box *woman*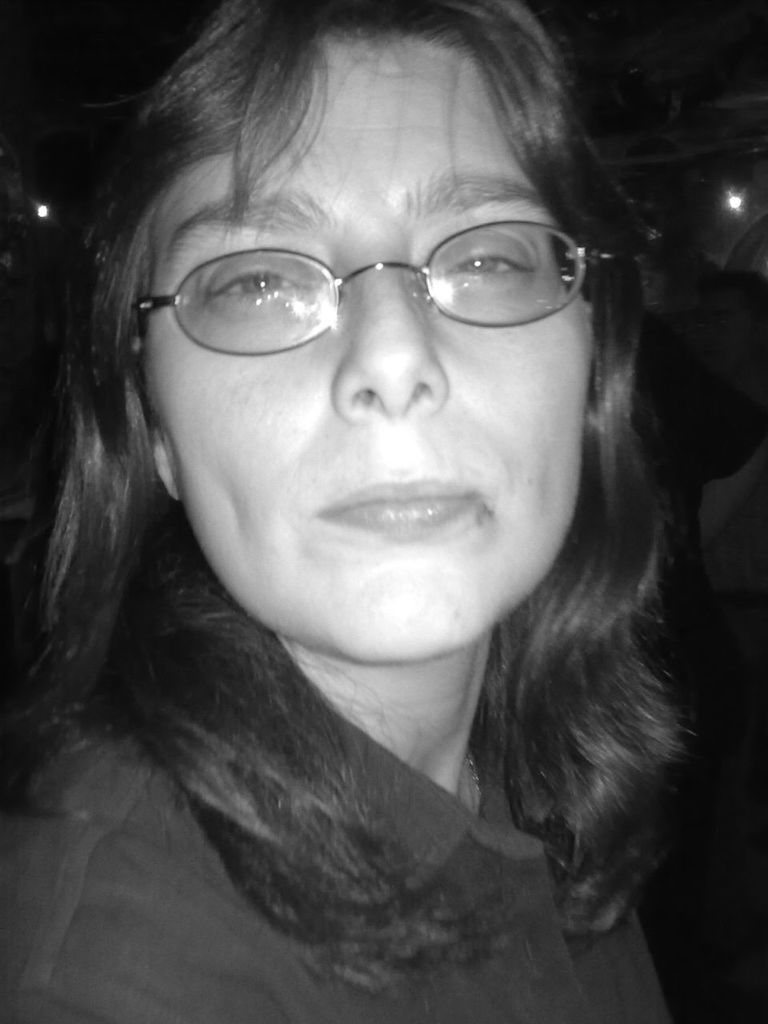
[0,0,755,1006]
